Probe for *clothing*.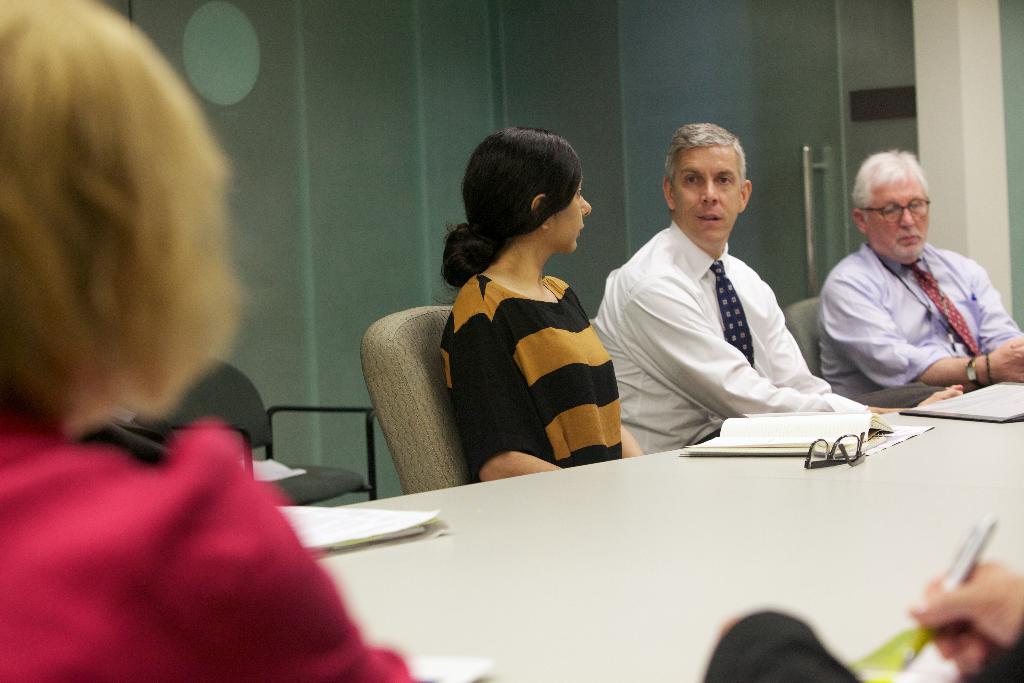
Probe result: rect(436, 273, 619, 468).
